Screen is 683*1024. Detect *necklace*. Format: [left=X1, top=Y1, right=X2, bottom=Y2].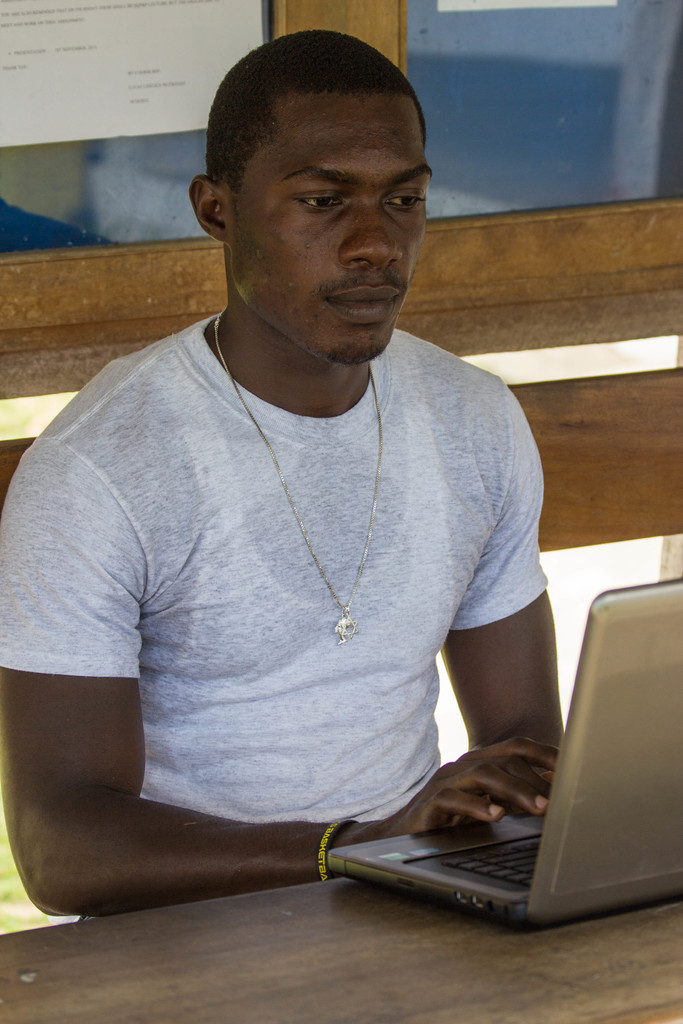
[left=213, top=316, right=380, bottom=648].
